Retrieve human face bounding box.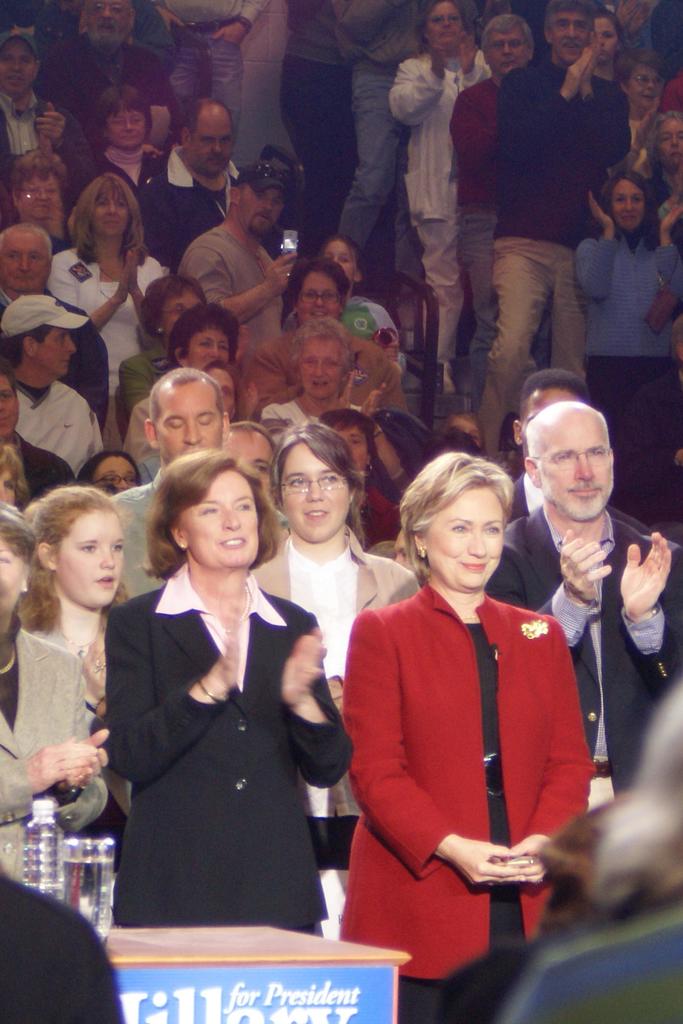
Bounding box: region(81, 456, 148, 503).
